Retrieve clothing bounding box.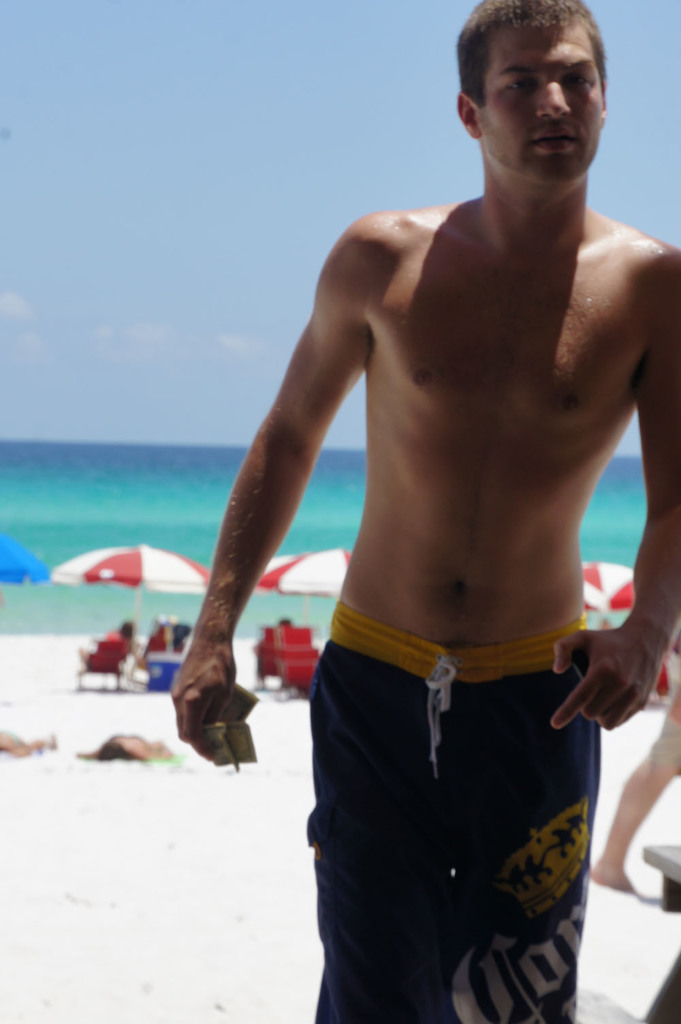
Bounding box: {"left": 310, "top": 601, "right": 598, "bottom": 1023}.
